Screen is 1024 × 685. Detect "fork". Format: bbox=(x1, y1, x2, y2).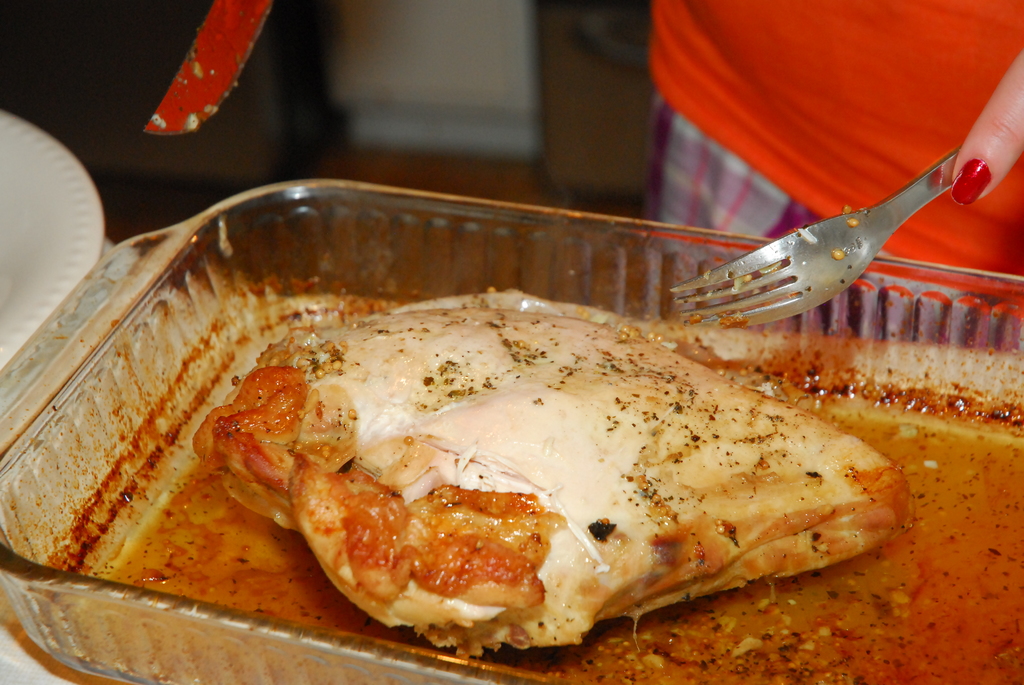
bbox=(652, 107, 999, 343).
